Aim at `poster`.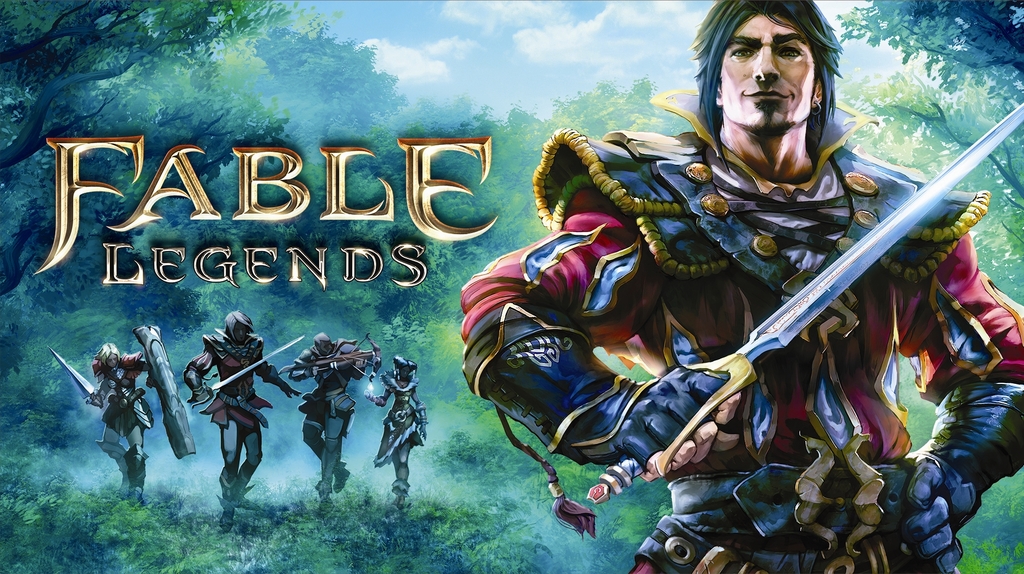
Aimed at (0,1,1023,572).
